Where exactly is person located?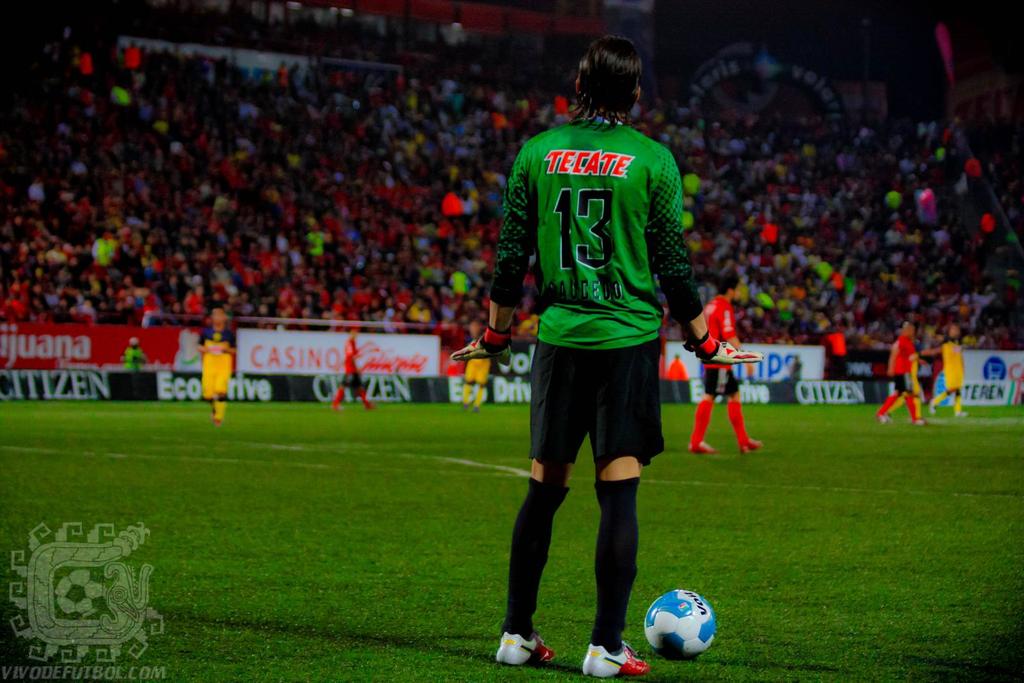
Its bounding box is (484,29,713,672).
